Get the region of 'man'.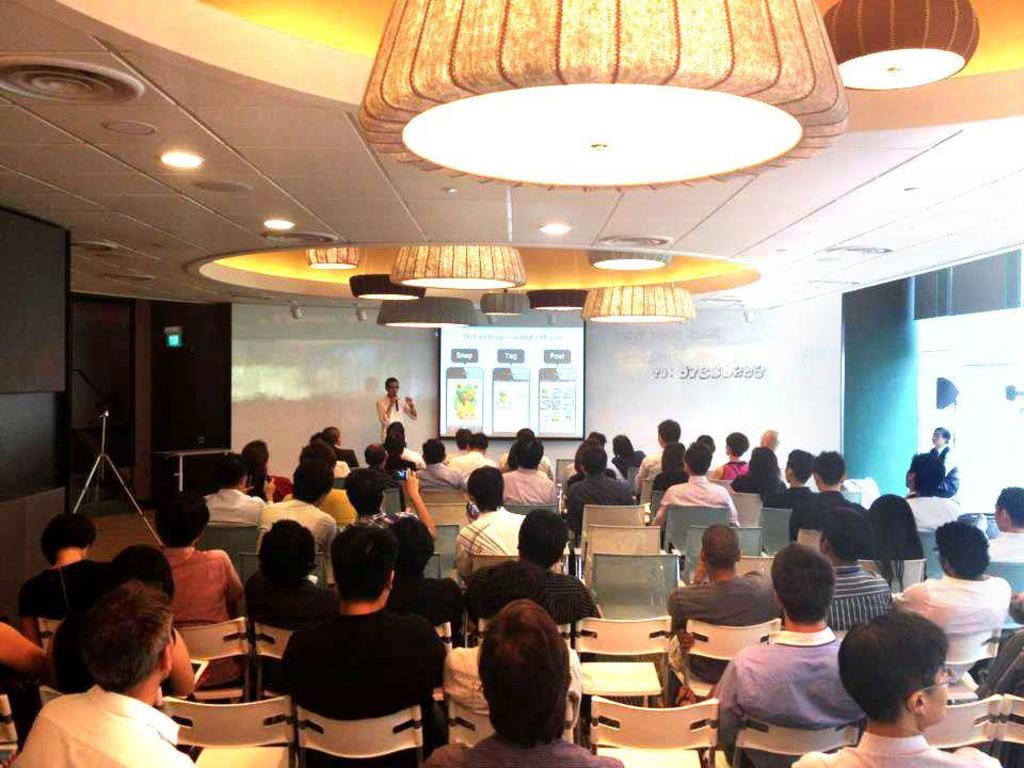
<bbox>386, 431, 422, 467</bbox>.
